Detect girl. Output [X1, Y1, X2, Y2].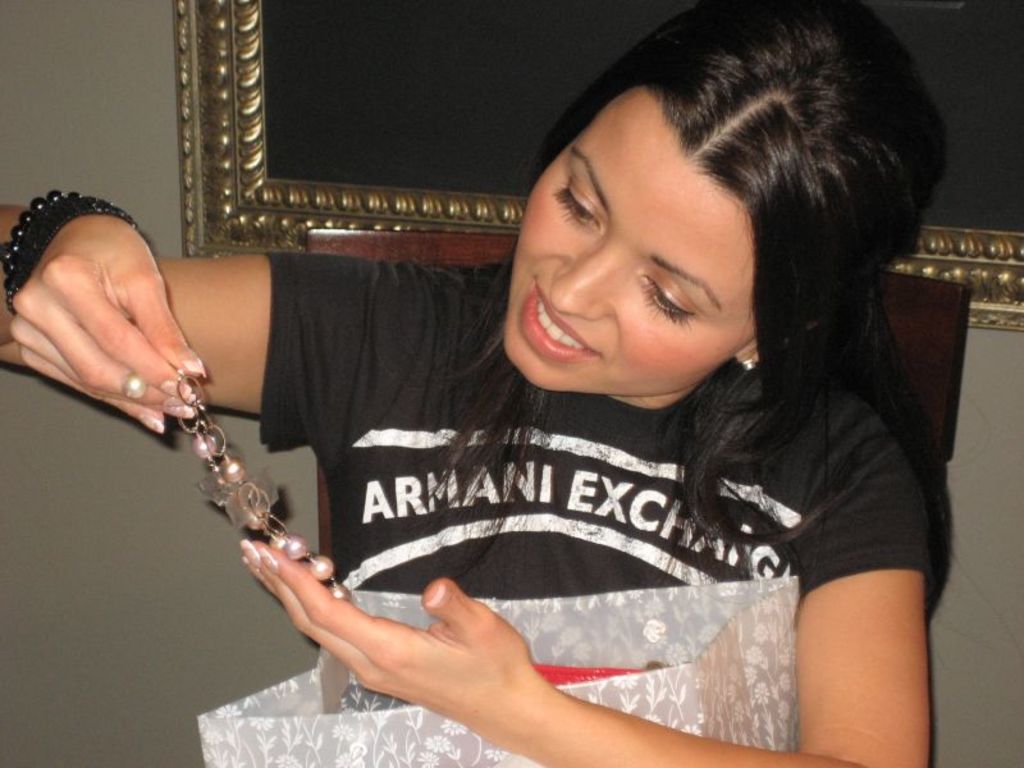
[0, 0, 933, 767].
